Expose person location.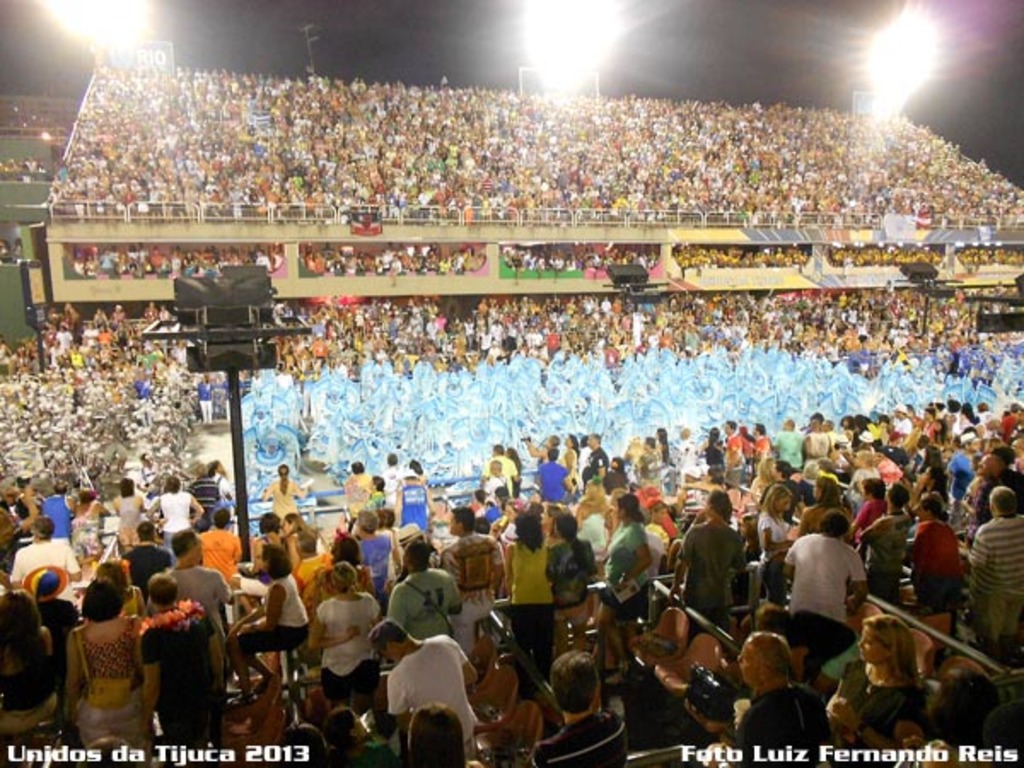
Exposed at (x1=159, y1=527, x2=234, y2=640).
